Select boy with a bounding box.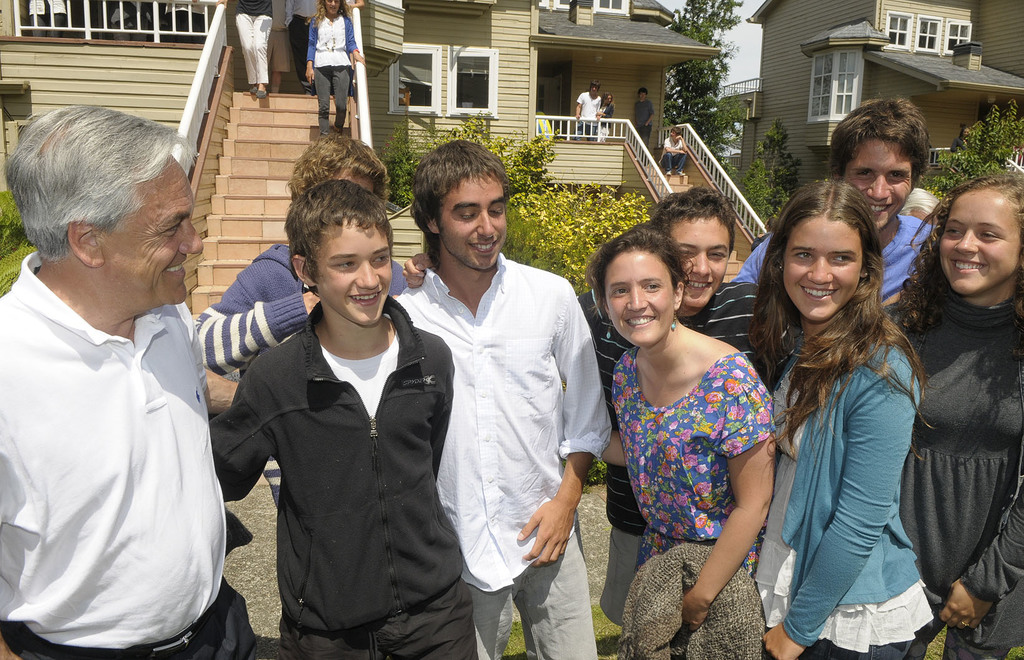
(632,85,655,151).
